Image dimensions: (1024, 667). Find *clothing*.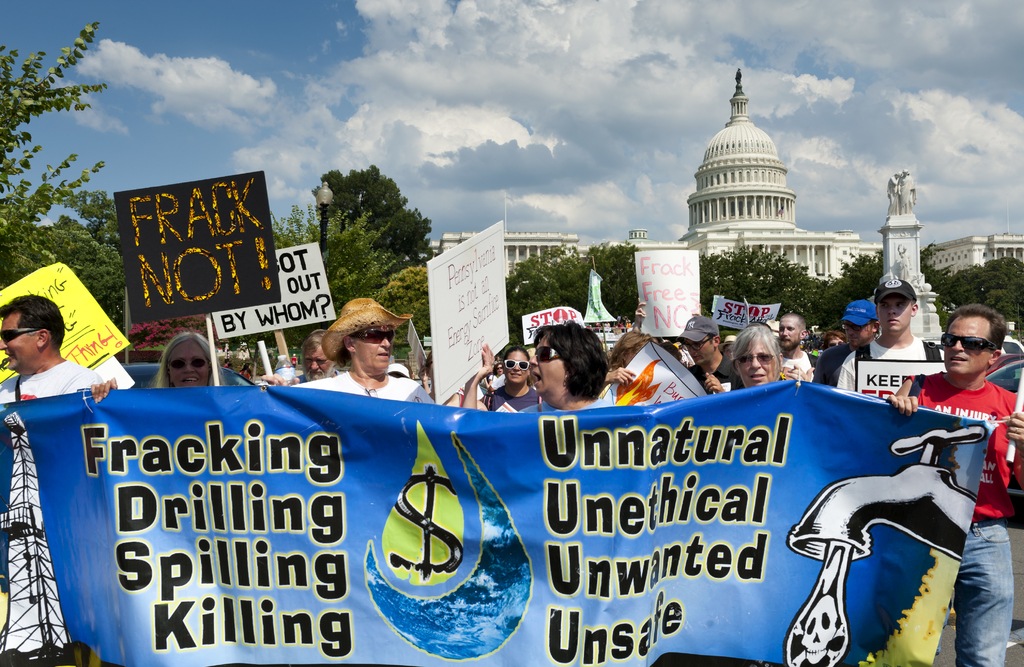
x1=293 y1=369 x2=436 y2=405.
